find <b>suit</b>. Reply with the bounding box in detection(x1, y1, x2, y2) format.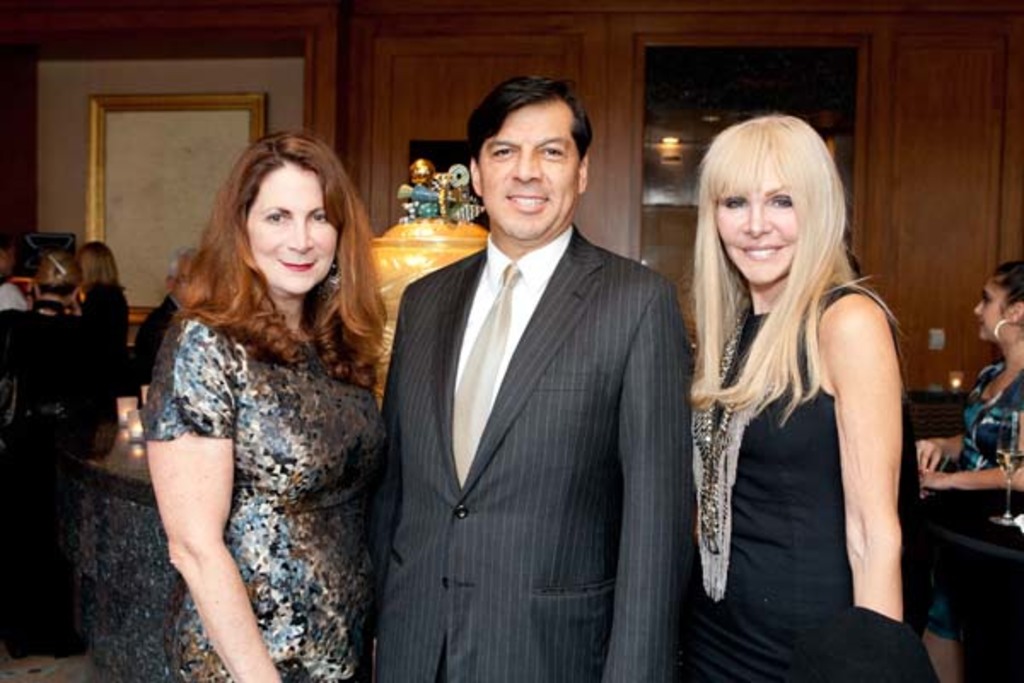
detection(367, 225, 693, 681).
